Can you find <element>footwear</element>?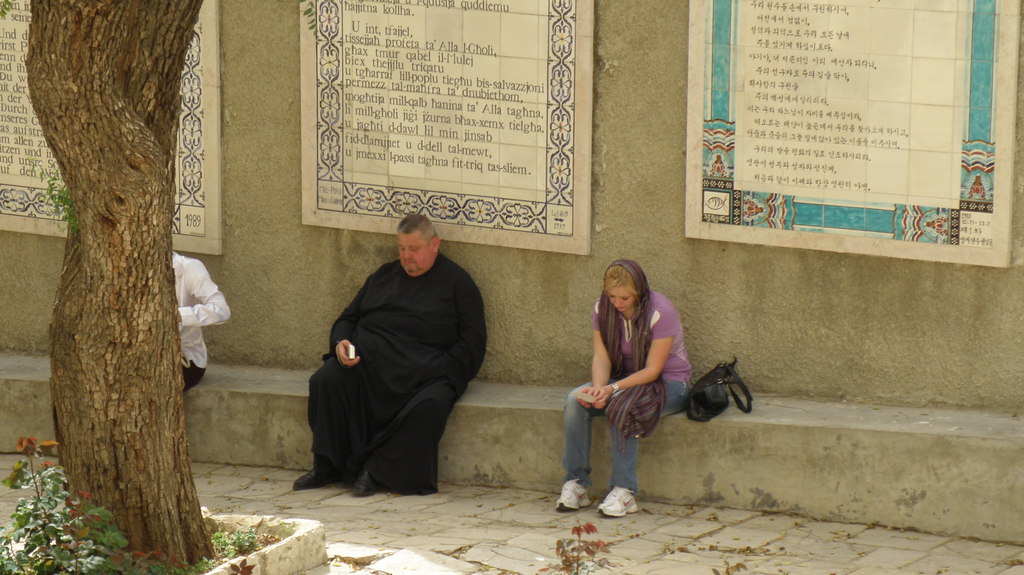
Yes, bounding box: (599, 481, 637, 519).
